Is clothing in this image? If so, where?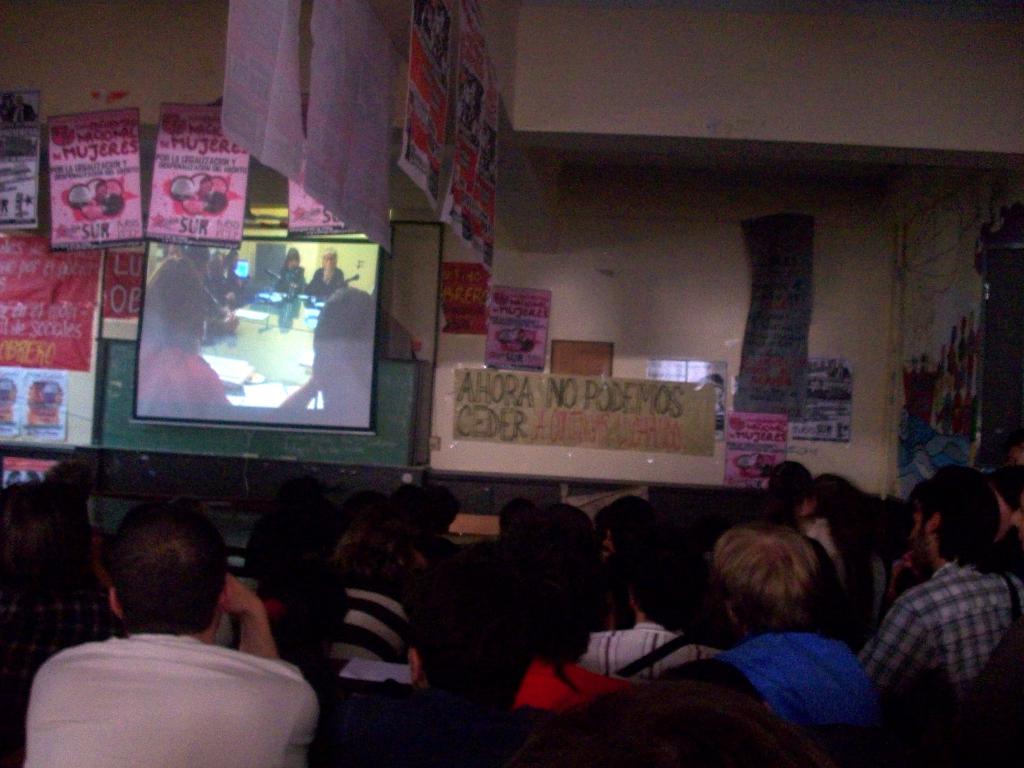
Yes, at region(308, 675, 663, 762).
